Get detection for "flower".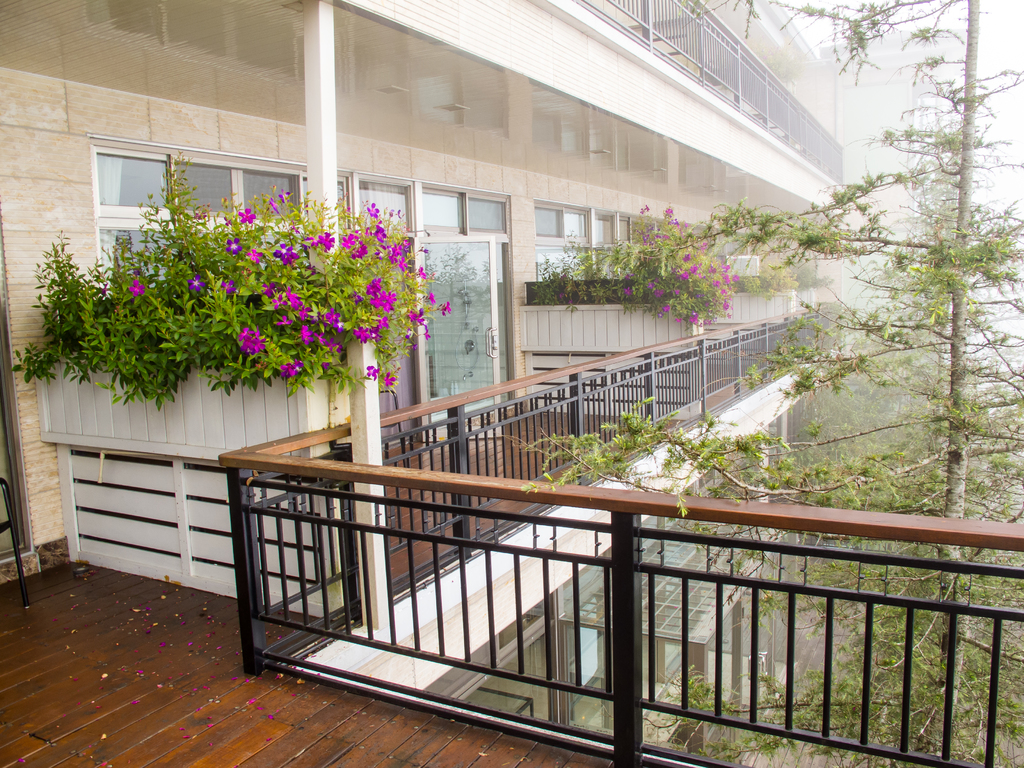
Detection: x1=383, y1=294, x2=396, y2=311.
